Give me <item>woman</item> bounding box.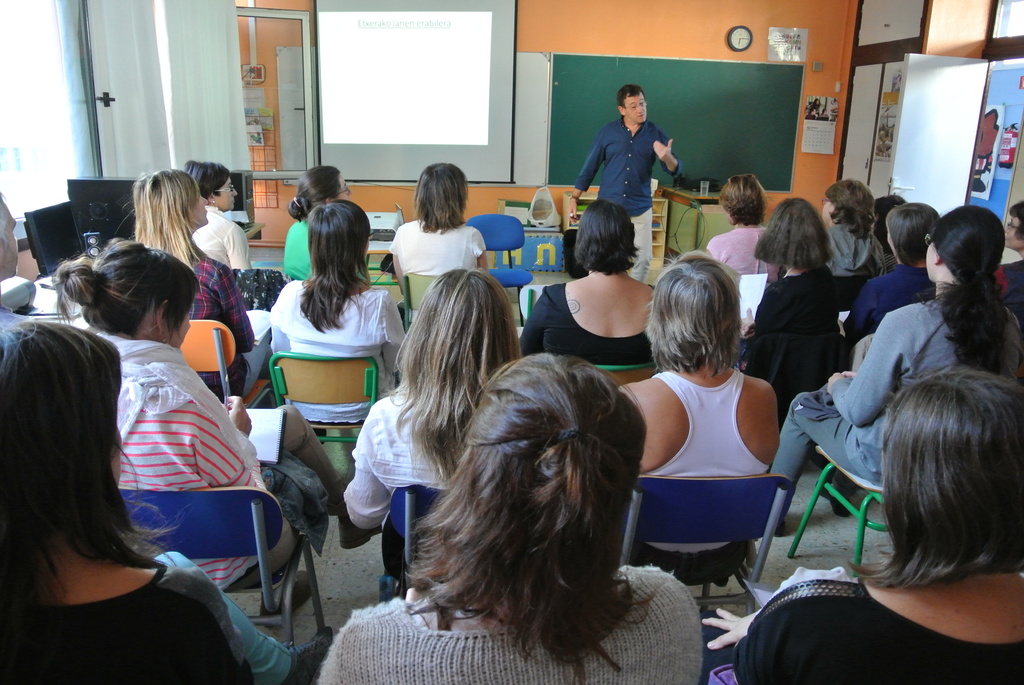
769, 203, 1023, 541.
